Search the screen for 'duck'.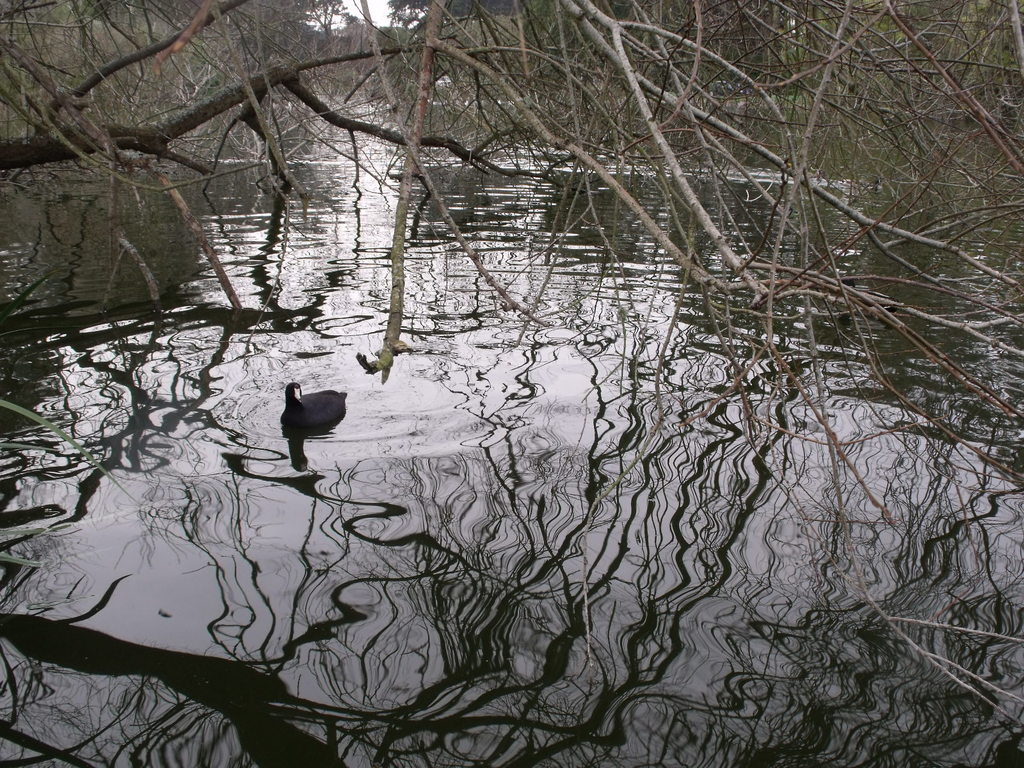
Found at (280,378,347,435).
